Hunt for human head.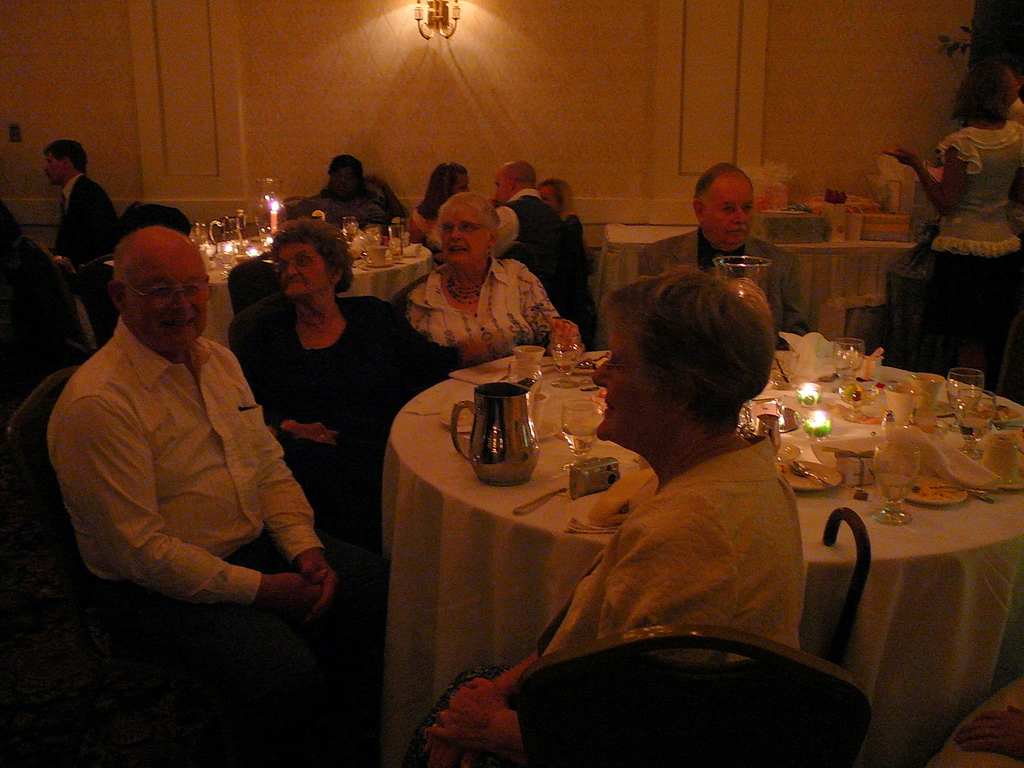
Hunted down at bbox=[423, 163, 472, 209].
